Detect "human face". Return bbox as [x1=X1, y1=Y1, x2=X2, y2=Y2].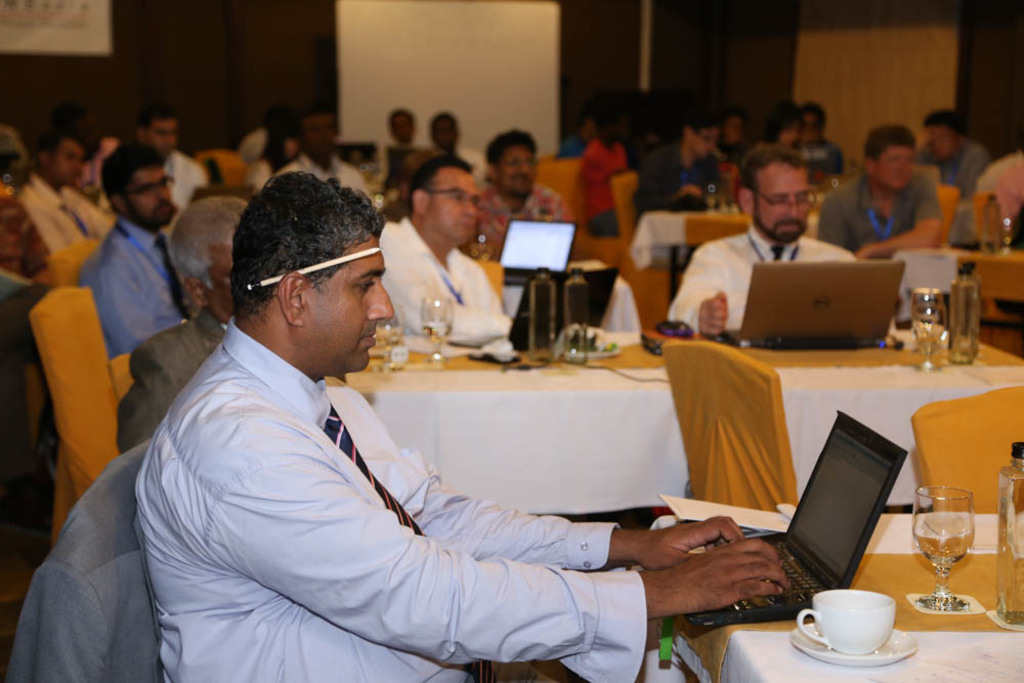
[x1=878, y1=143, x2=914, y2=191].
